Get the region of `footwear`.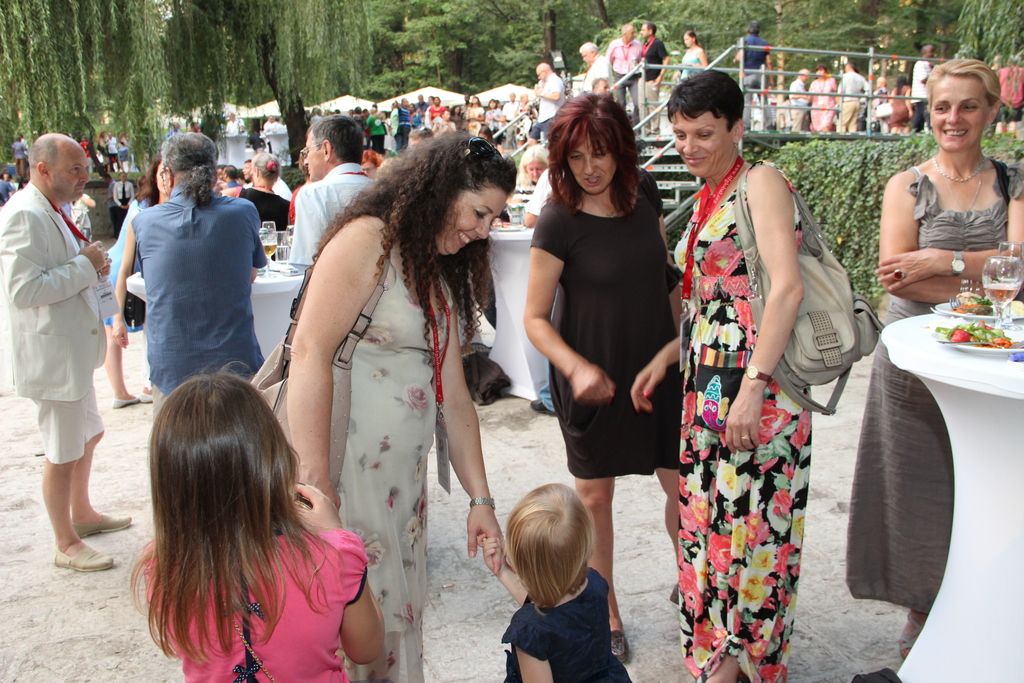
l=55, t=547, r=116, b=572.
